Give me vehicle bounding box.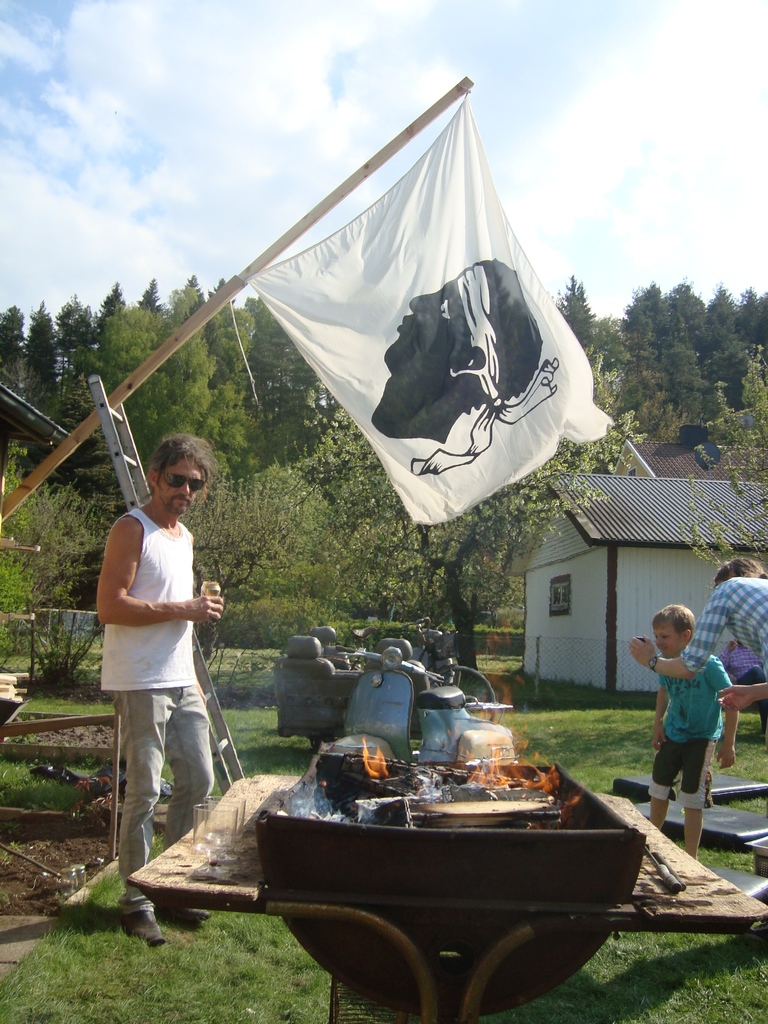
region(312, 649, 515, 774).
